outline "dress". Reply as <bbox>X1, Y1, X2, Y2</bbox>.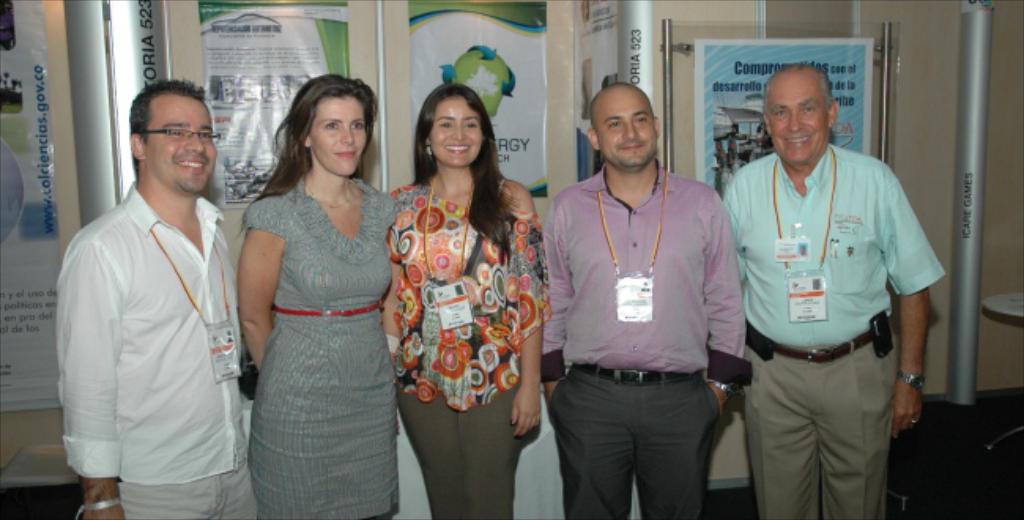
<bbox>244, 72, 417, 515</bbox>.
